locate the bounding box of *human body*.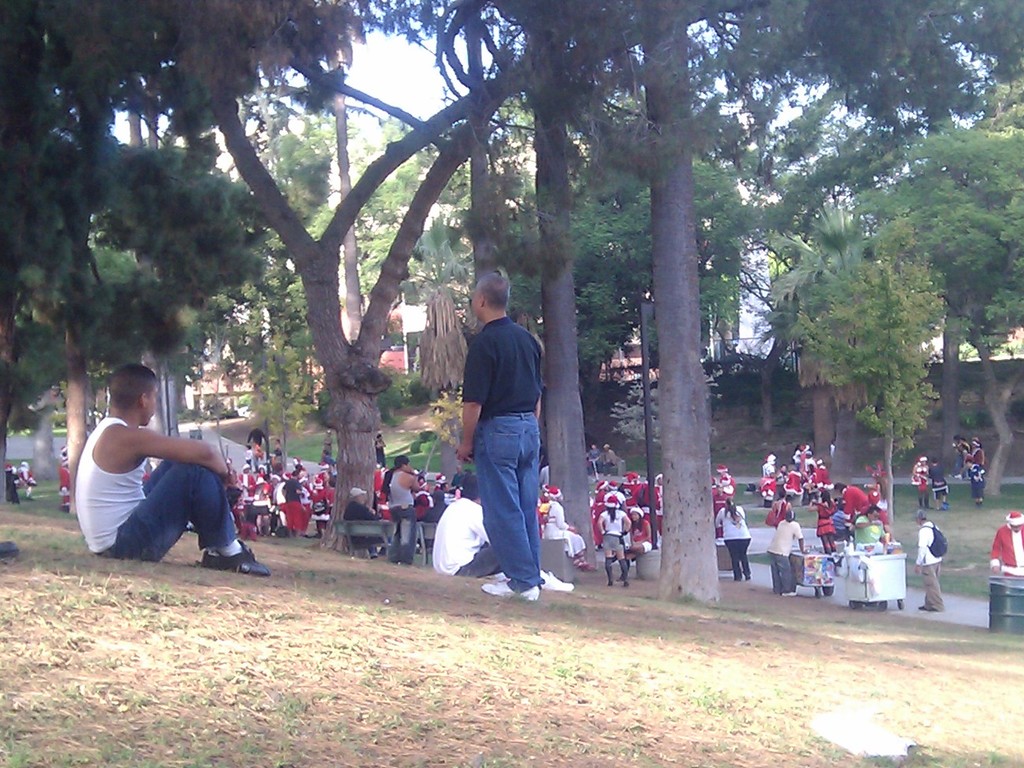
Bounding box: BBox(64, 400, 275, 573).
